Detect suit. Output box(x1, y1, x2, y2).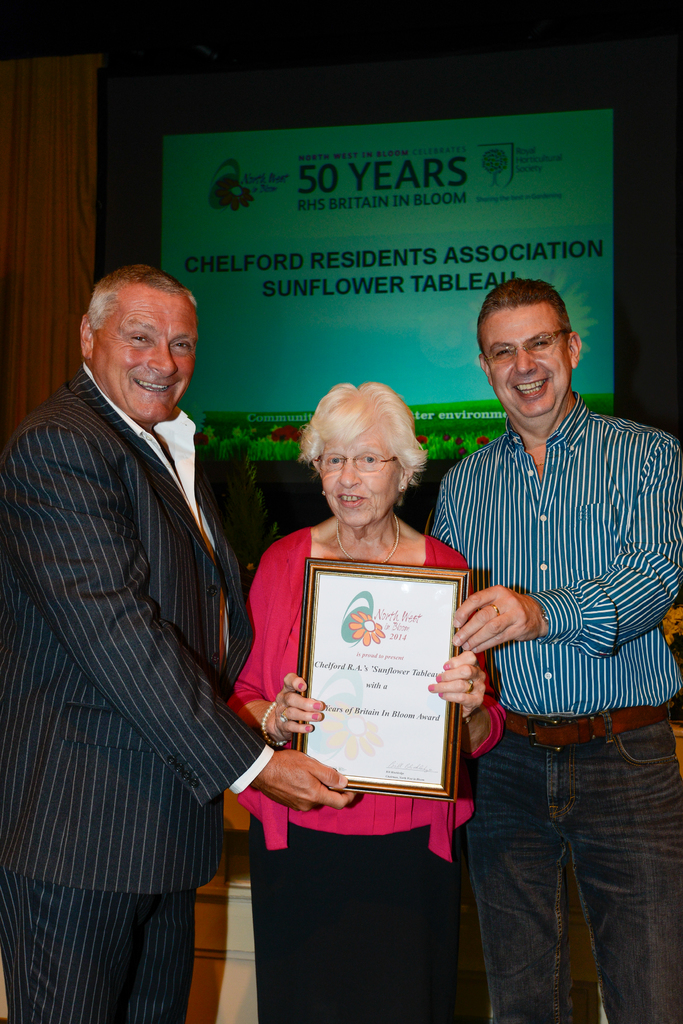
box(22, 241, 267, 1020).
